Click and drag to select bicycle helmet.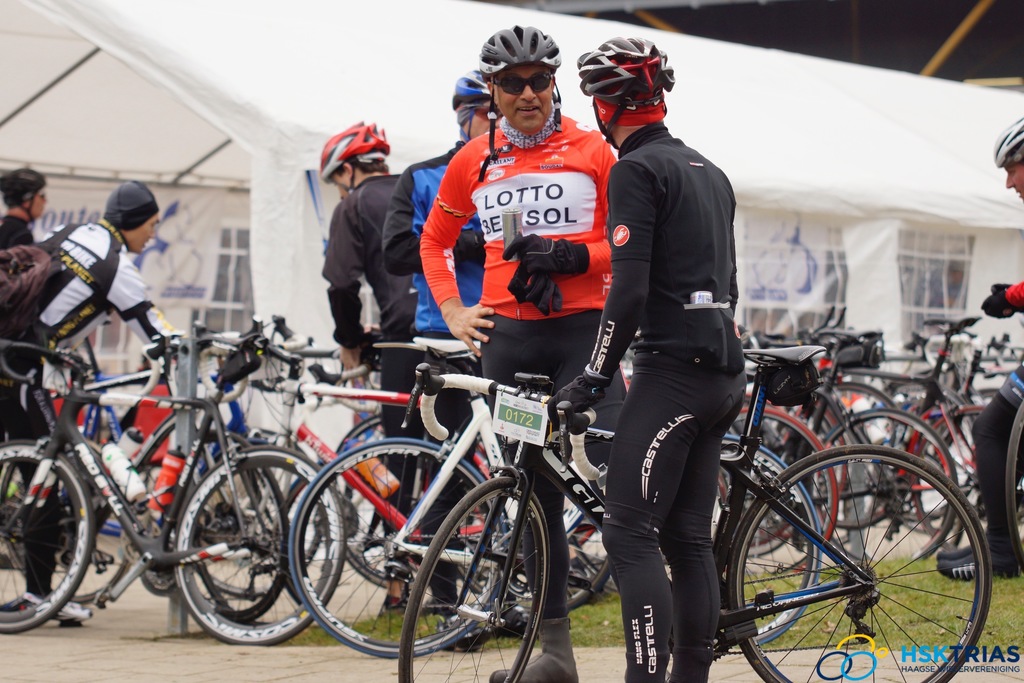
Selection: bbox(481, 24, 559, 65).
